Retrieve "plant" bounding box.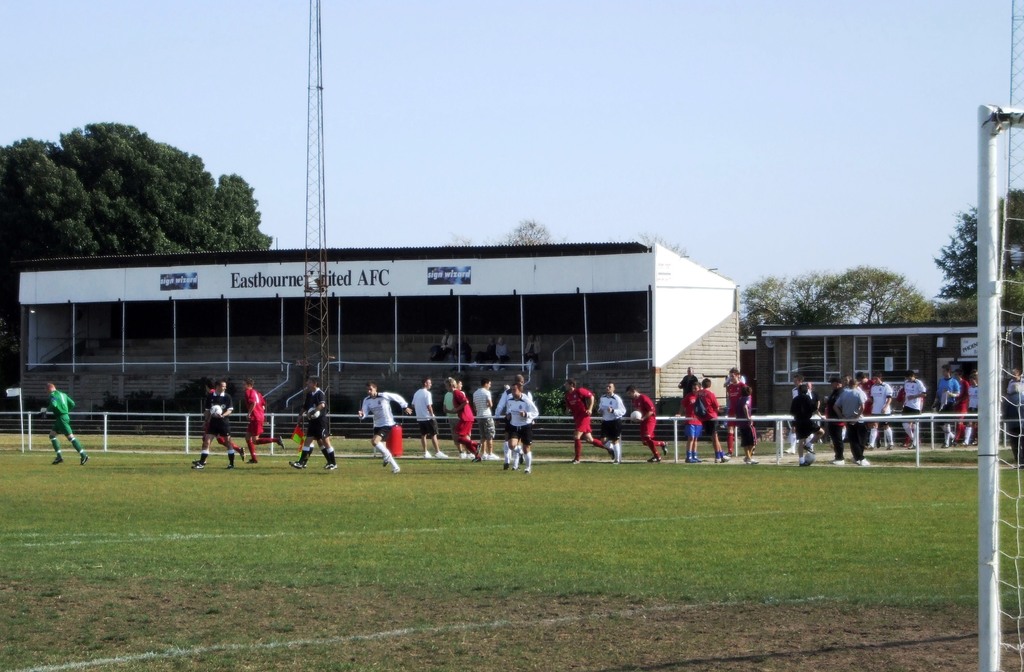
Bounding box: <box>525,387,572,425</box>.
